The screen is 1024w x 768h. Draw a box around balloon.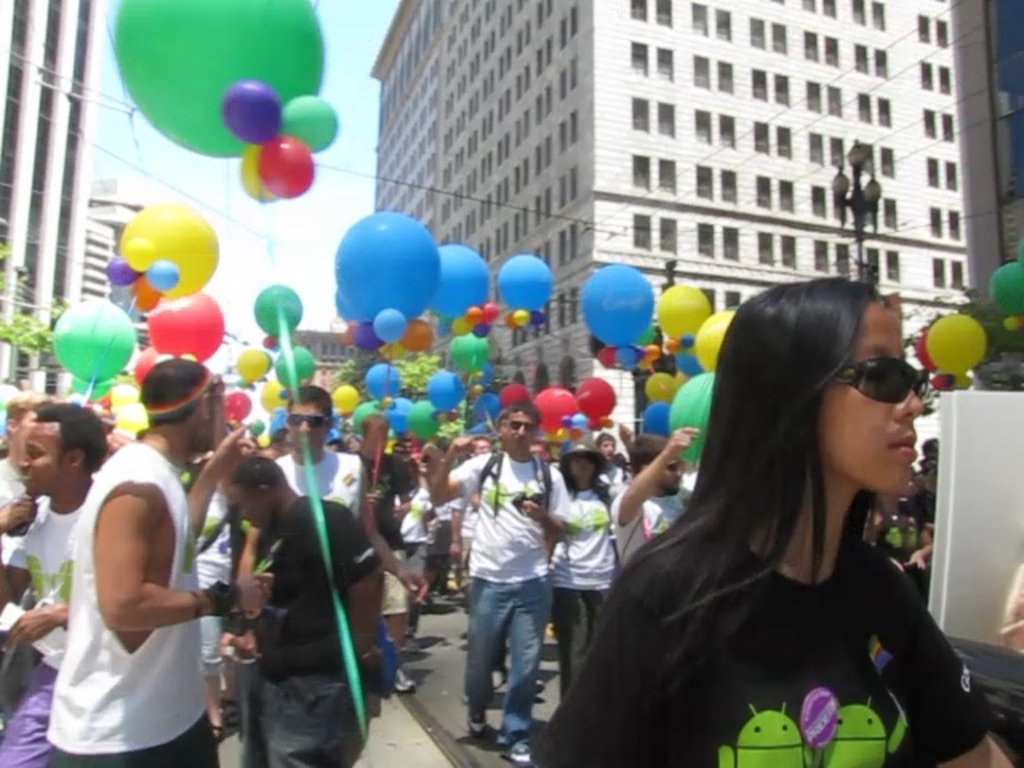
x1=445, y1=334, x2=490, y2=371.
